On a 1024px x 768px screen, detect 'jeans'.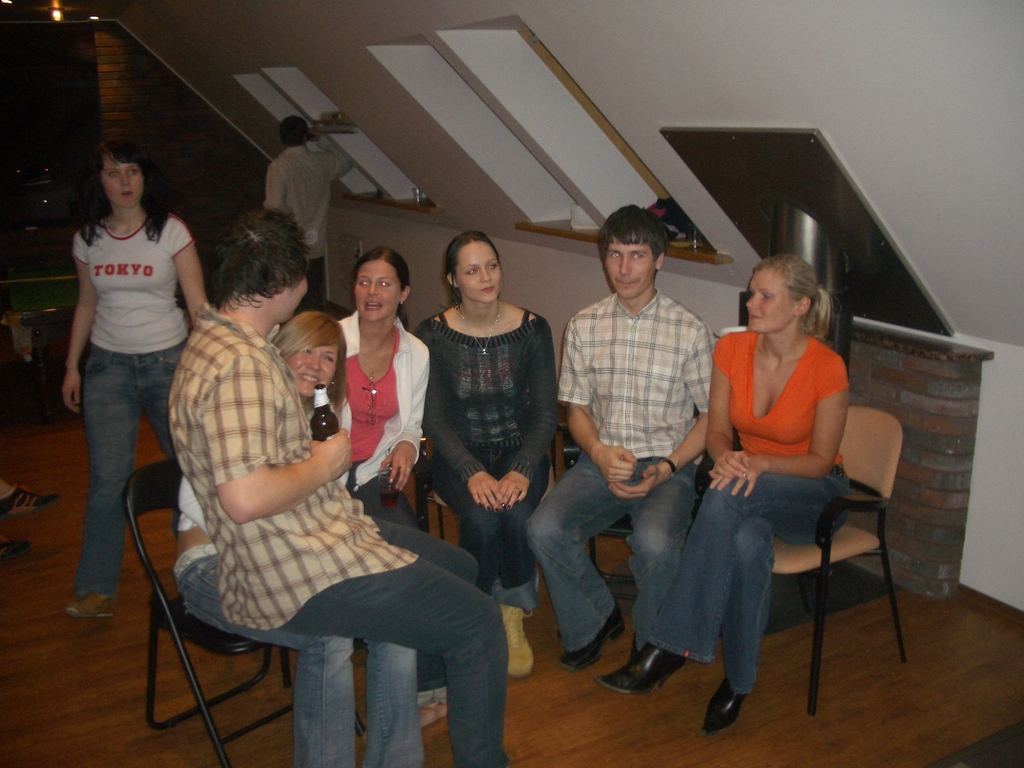
left=163, top=532, right=435, bottom=767.
